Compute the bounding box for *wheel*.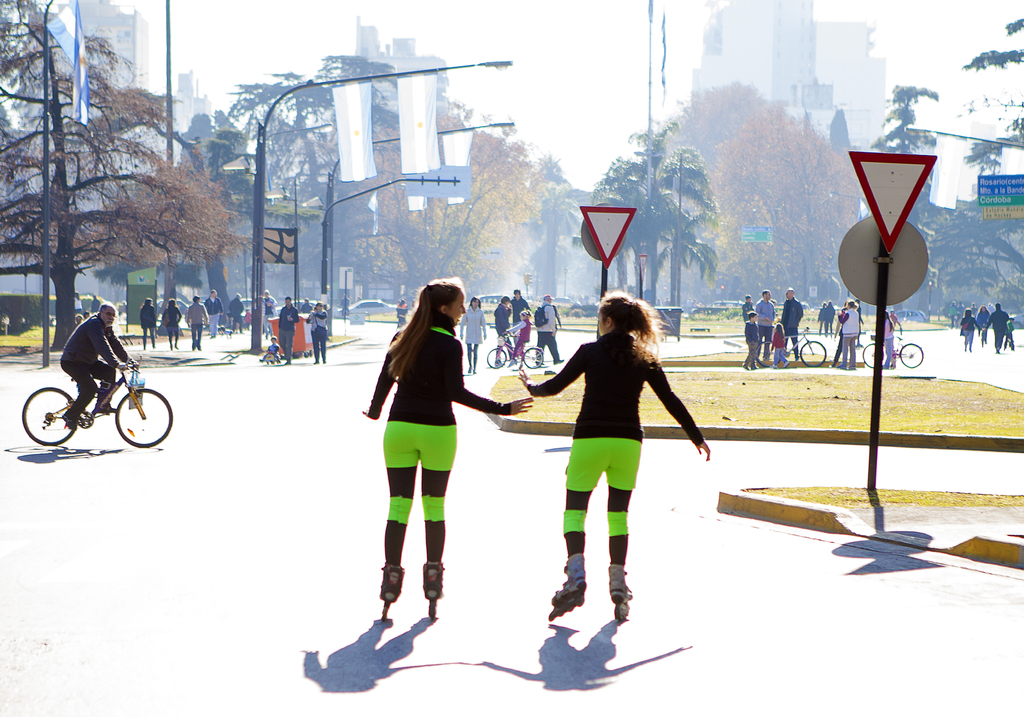
(865,343,890,366).
